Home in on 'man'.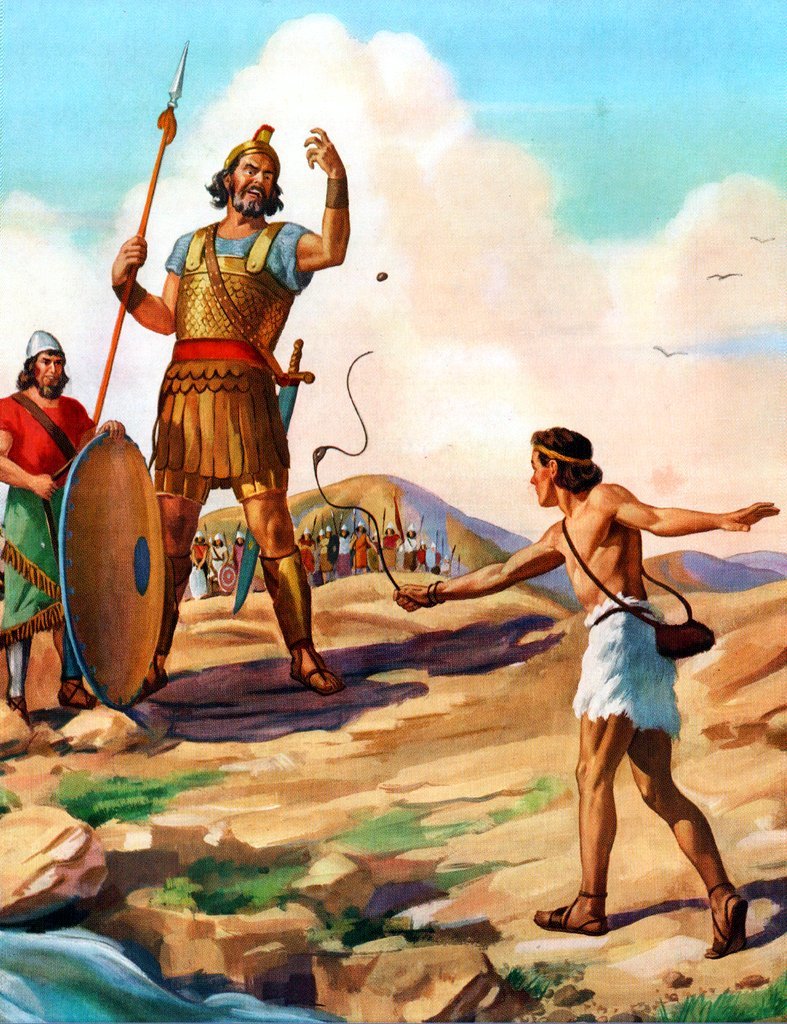
Homed in at [400, 524, 414, 564].
